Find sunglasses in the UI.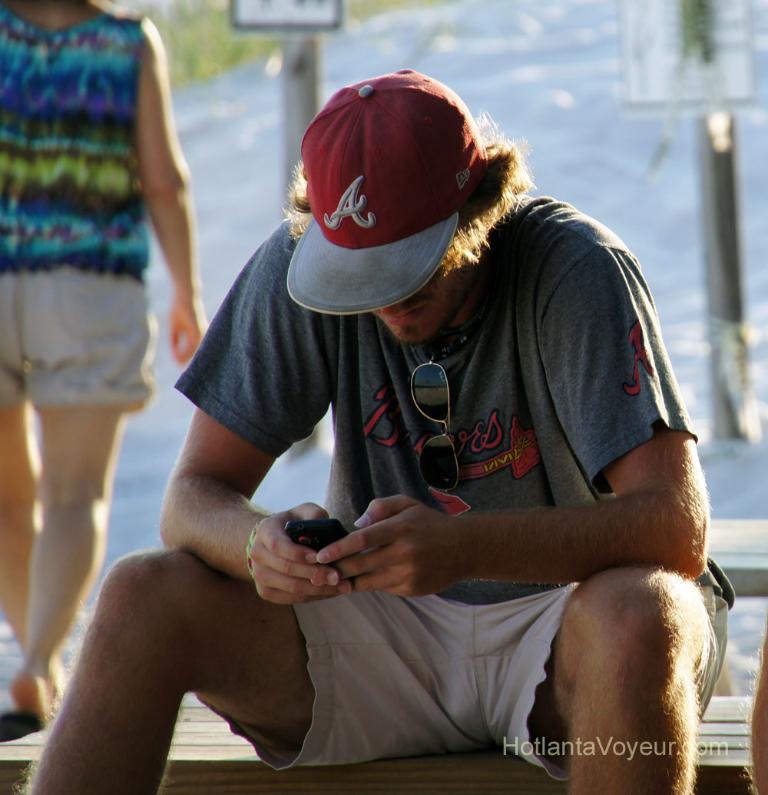
UI element at bbox=(409, 353, 458, 493).
